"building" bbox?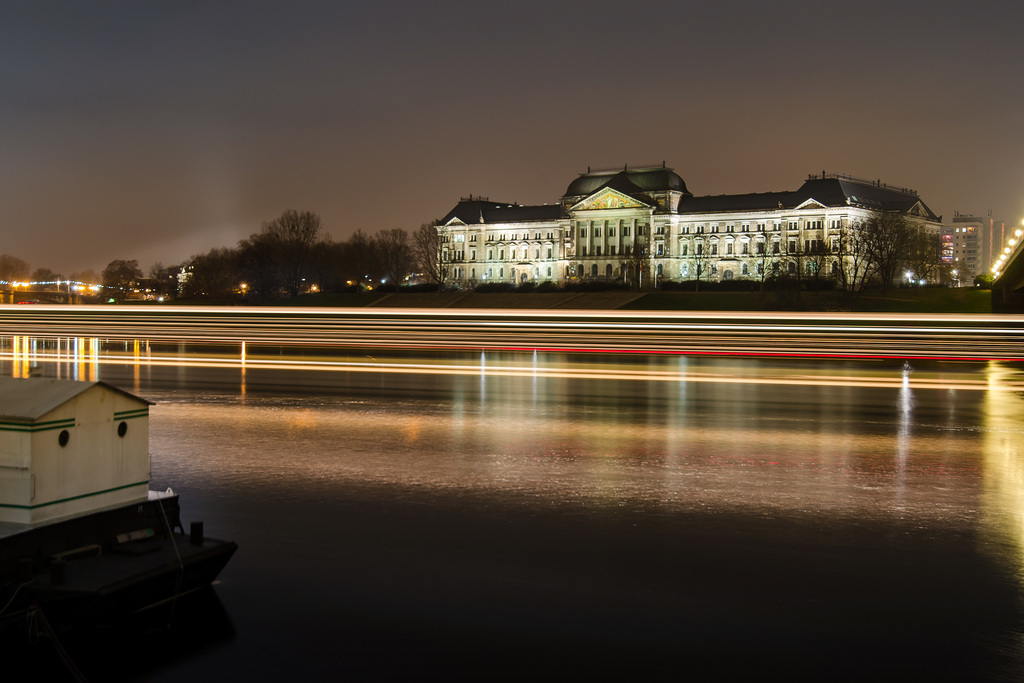
box=[433, 163, 954, 286]
